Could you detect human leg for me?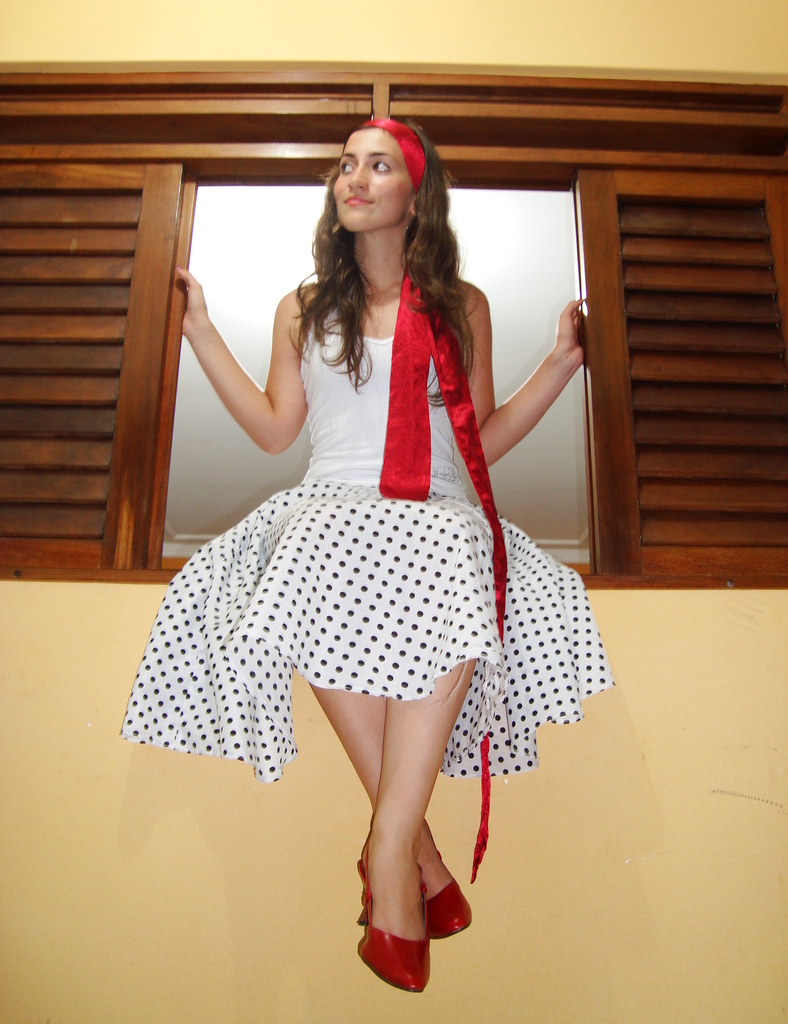
Detection result: detection(355, 648, 479, 982).
